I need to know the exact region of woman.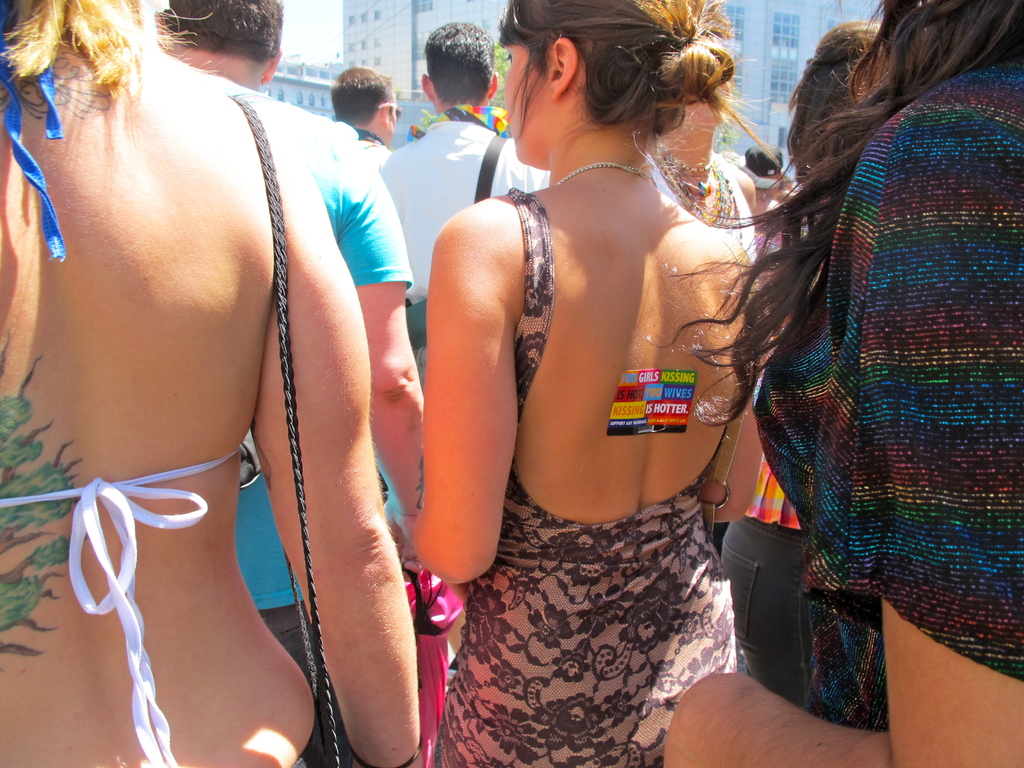
Region: (715,22,906,712).
